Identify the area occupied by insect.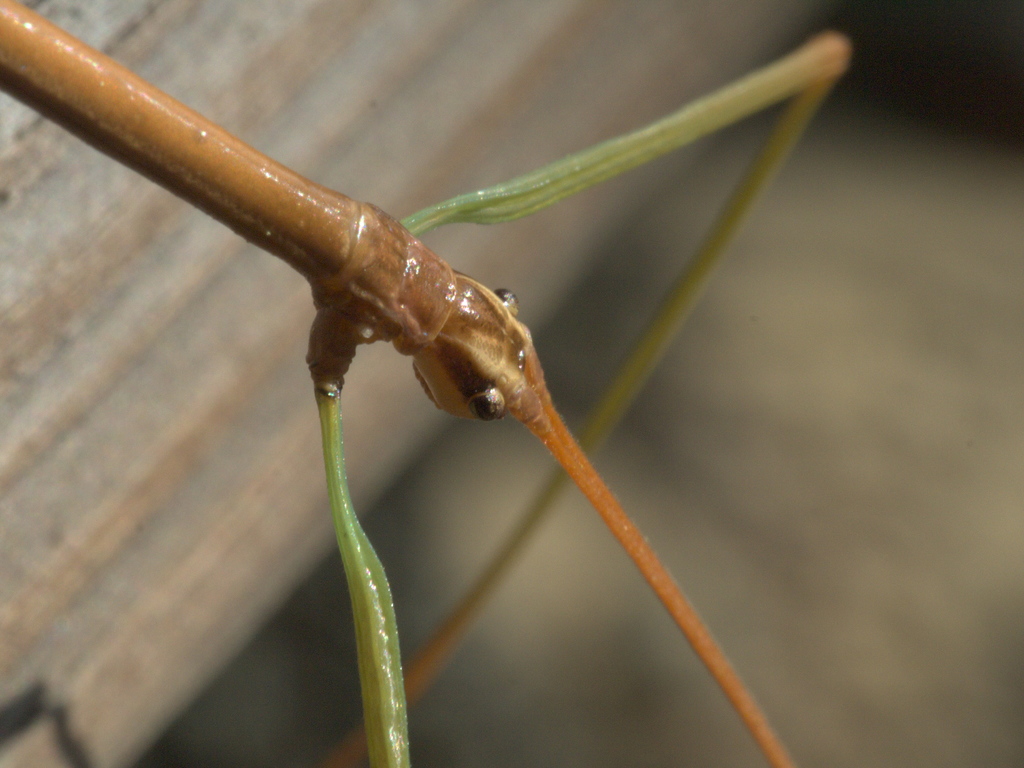
Area: [x1=0, y1=0, x2=858, y2=767].
